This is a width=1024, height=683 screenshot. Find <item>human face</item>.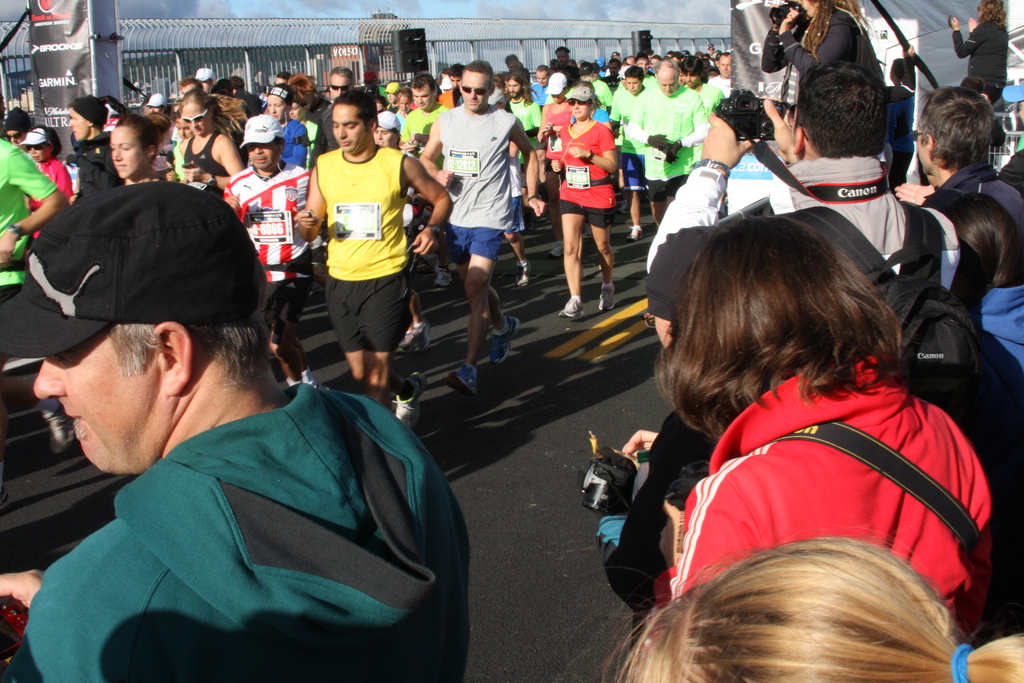
Bounding box: [181, 104, 207, 136].
